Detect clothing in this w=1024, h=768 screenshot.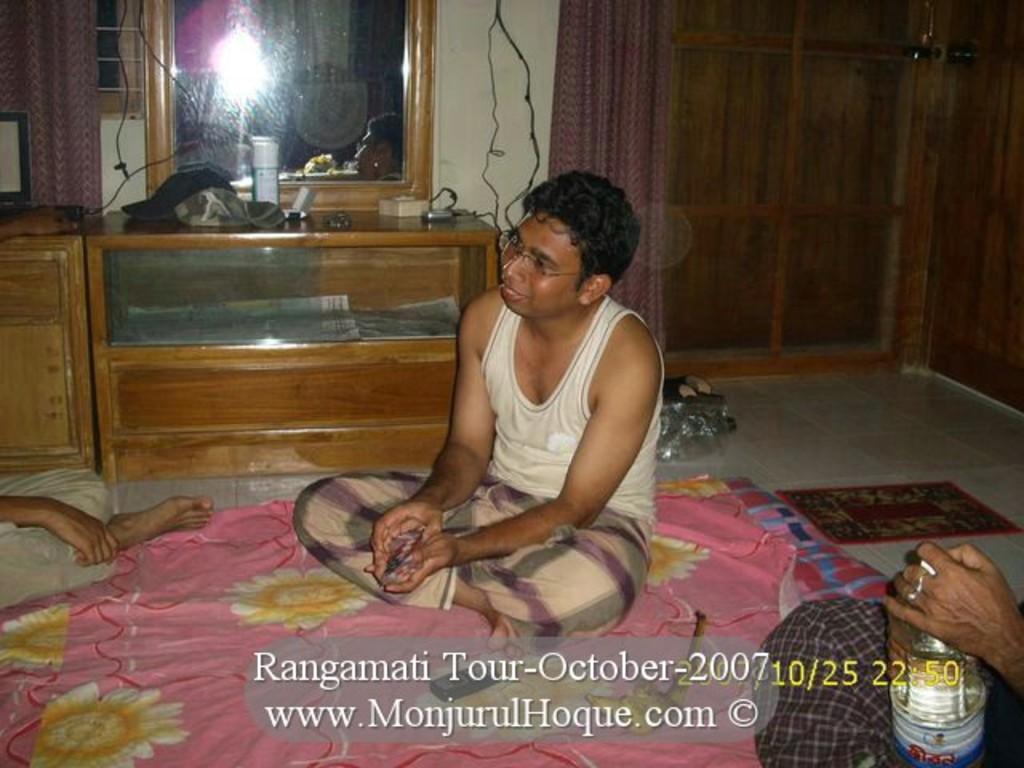
Detection: box=[421, 264, 643, 605].
